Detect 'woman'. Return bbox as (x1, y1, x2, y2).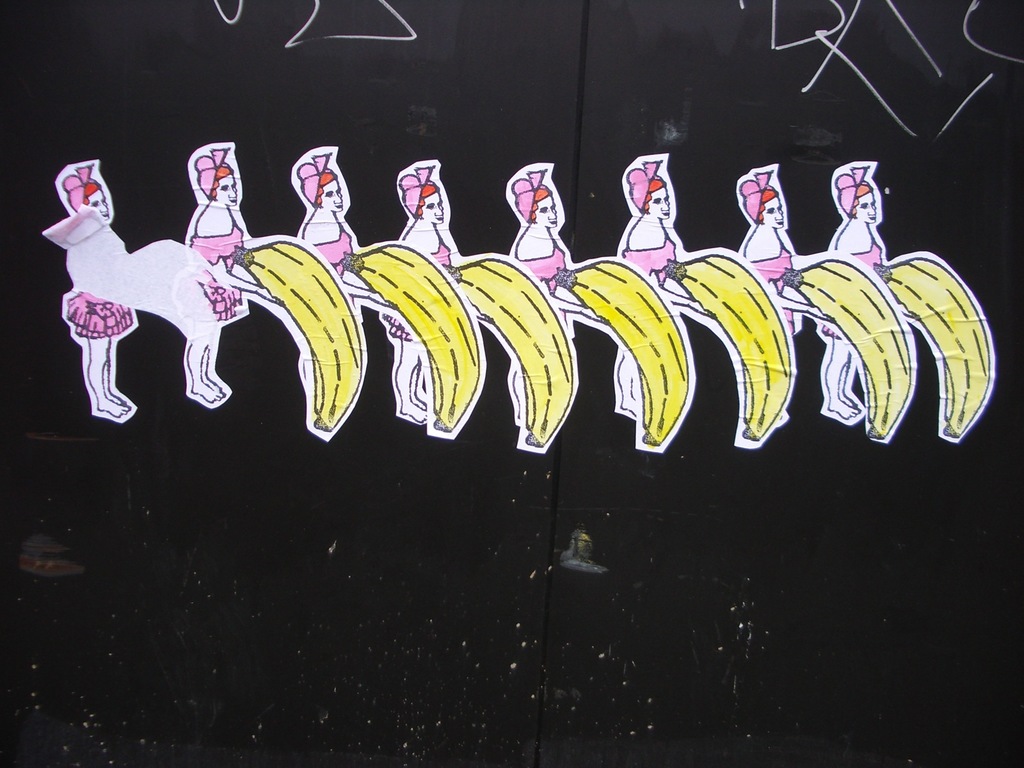
(49, 163, 124, 417).
